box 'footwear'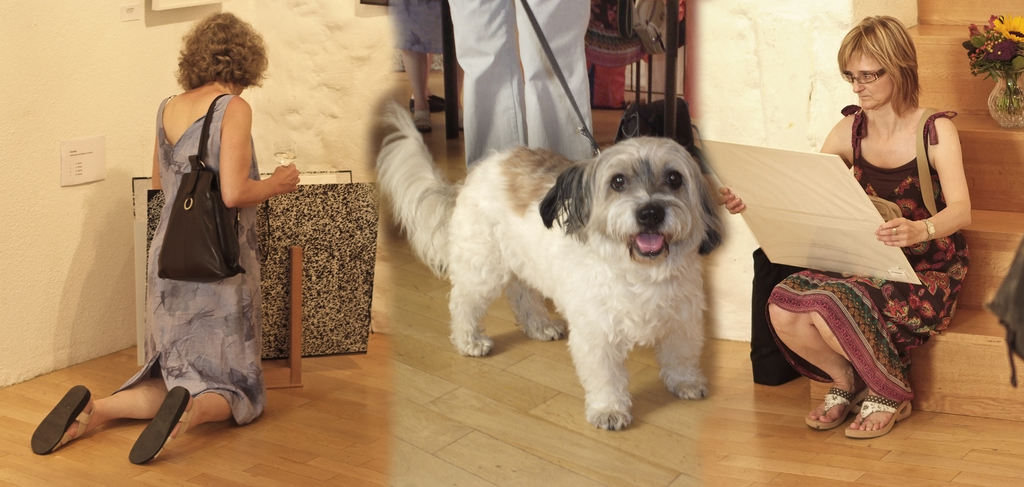
bbox(409, 96, 444, 112)
